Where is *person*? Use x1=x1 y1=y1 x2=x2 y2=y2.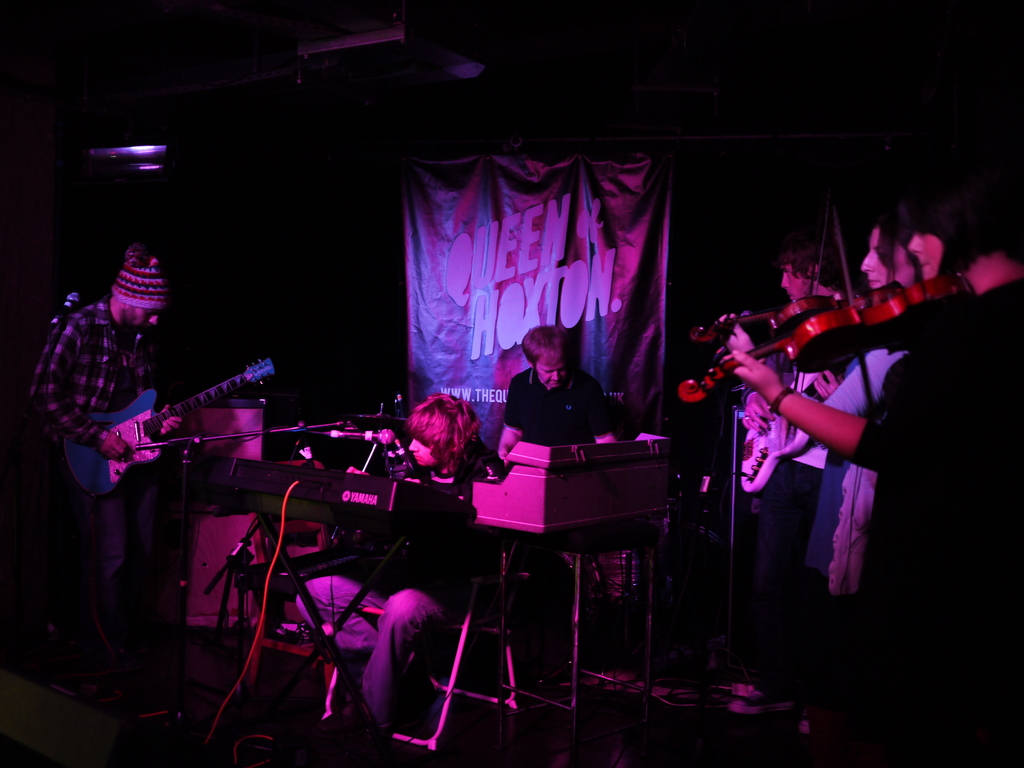
x1=742 y1=230 x2=907 y2=746.
